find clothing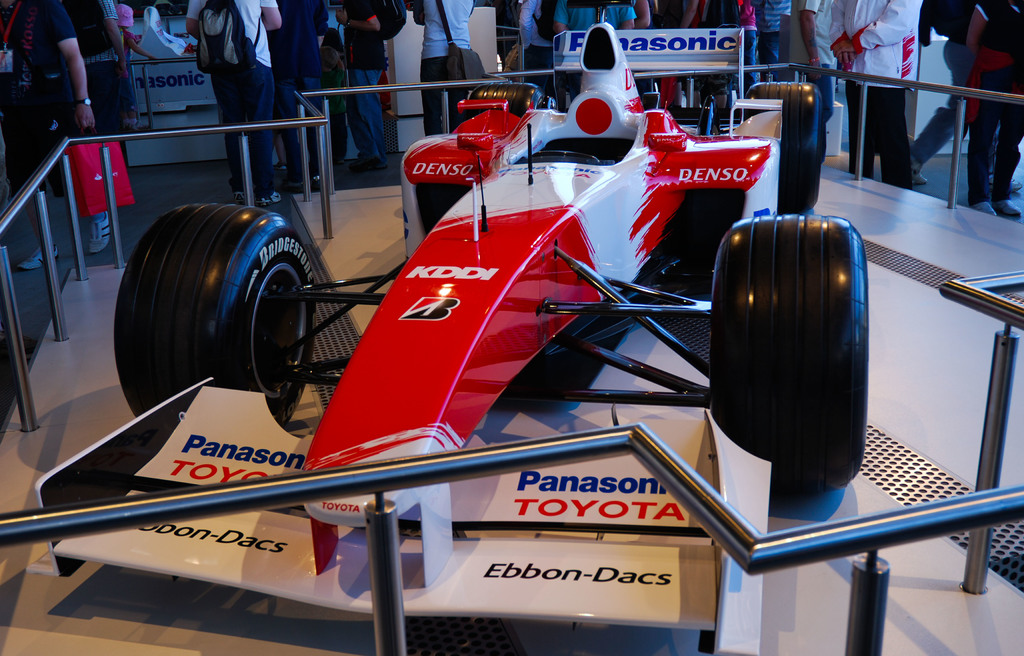
[left=317, top=26, right=355, bottom=163]
